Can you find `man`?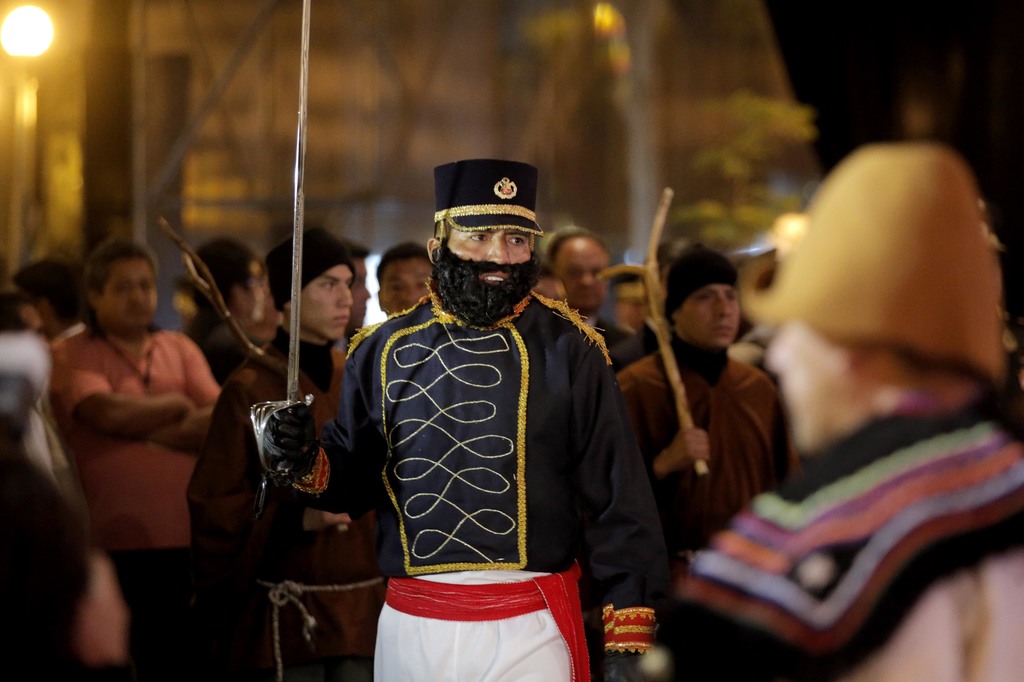
Yes, bounding box: box=[306, 143, 673, 681].
